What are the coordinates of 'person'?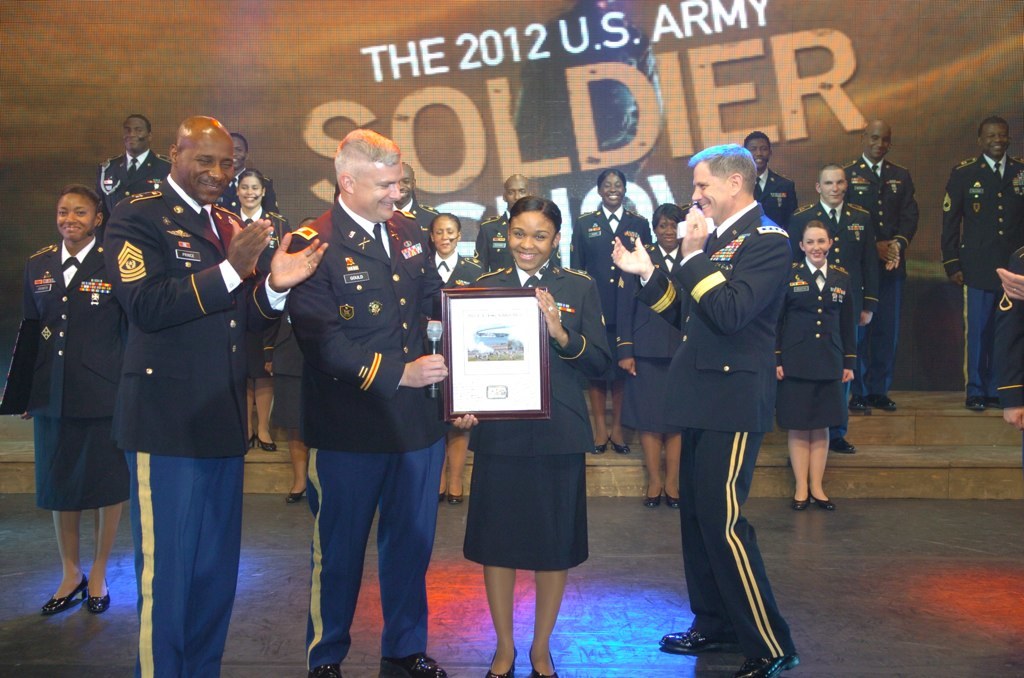
{"x1": 933, "y1": 110, "x2": 1023, "y2": 413}.
